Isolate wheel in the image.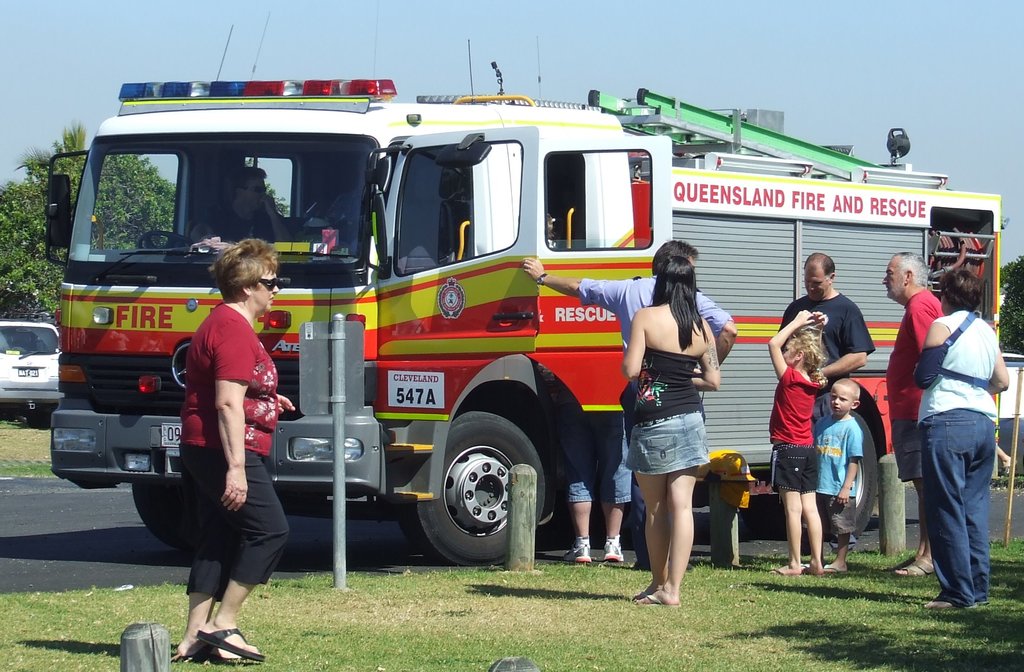
Isolated region: region(822, 416, 881, 538).
